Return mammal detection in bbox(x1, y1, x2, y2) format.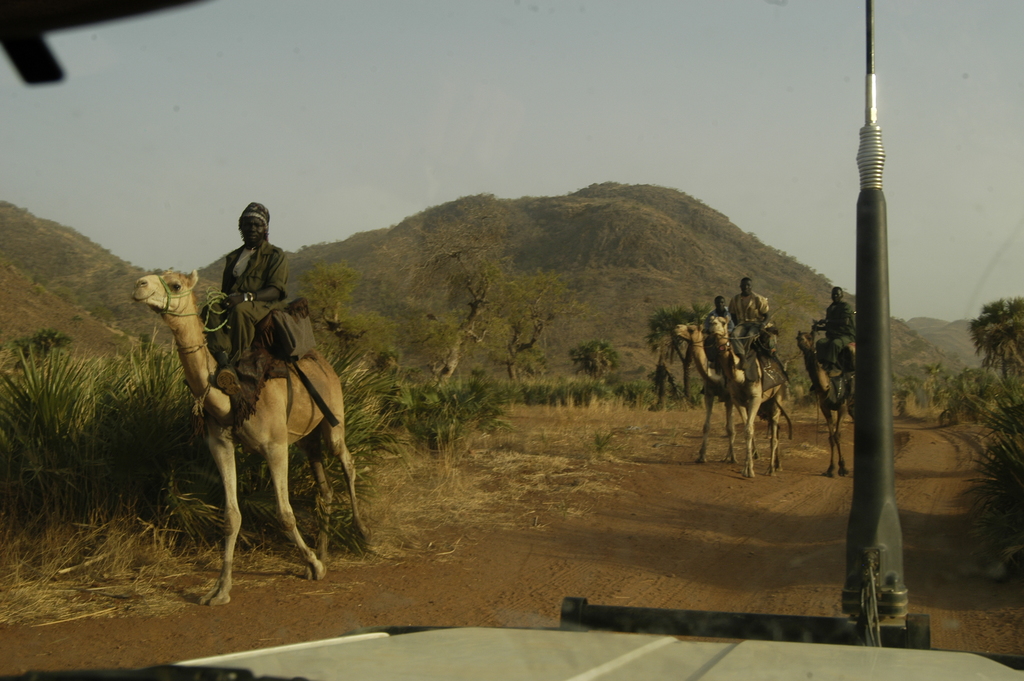
bbox(673, 320, 767, 462).
